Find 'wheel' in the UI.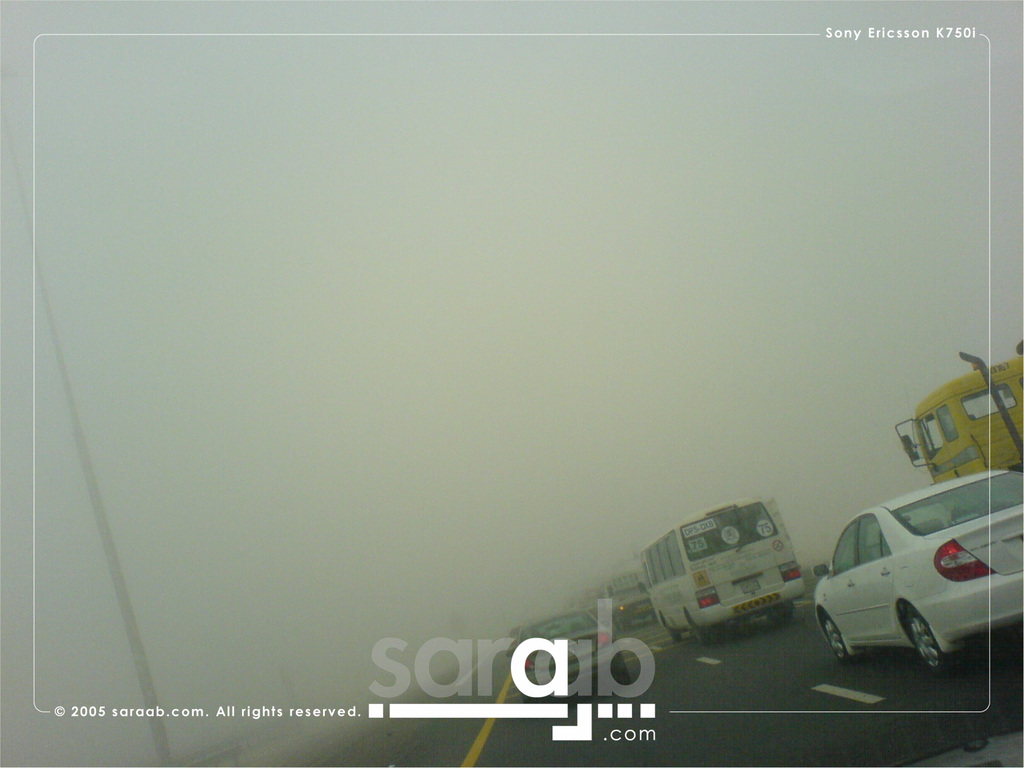
UI element at (906, 604, 947, 671).
